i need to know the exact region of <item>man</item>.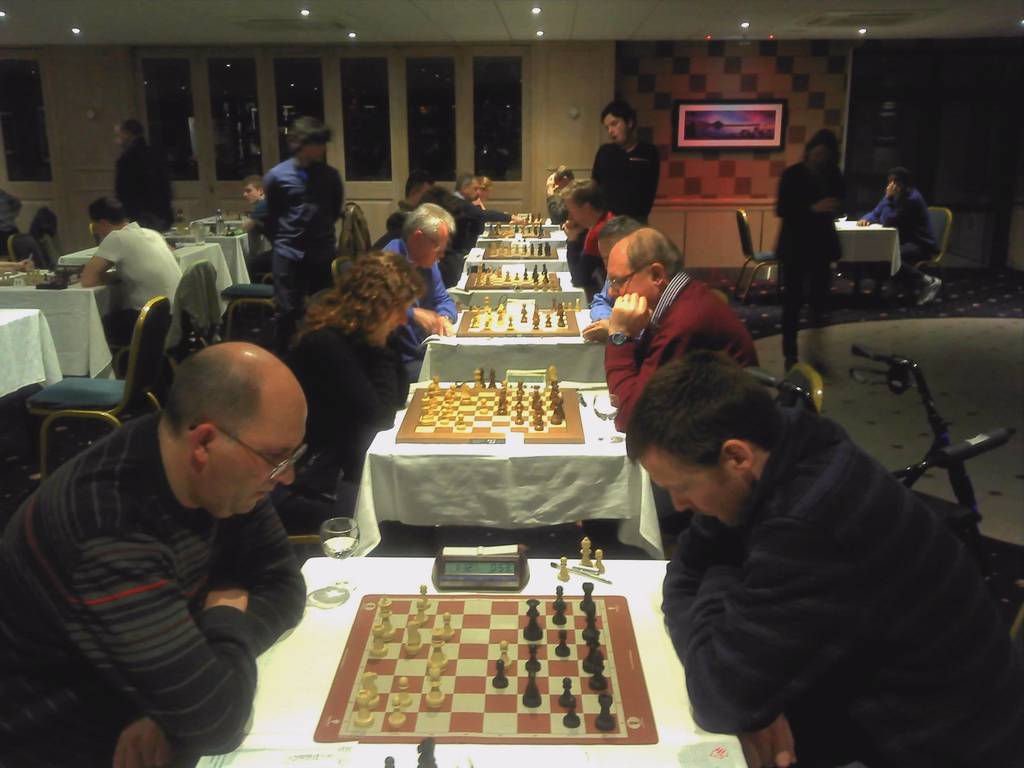
Region: [588,100,662,230].
